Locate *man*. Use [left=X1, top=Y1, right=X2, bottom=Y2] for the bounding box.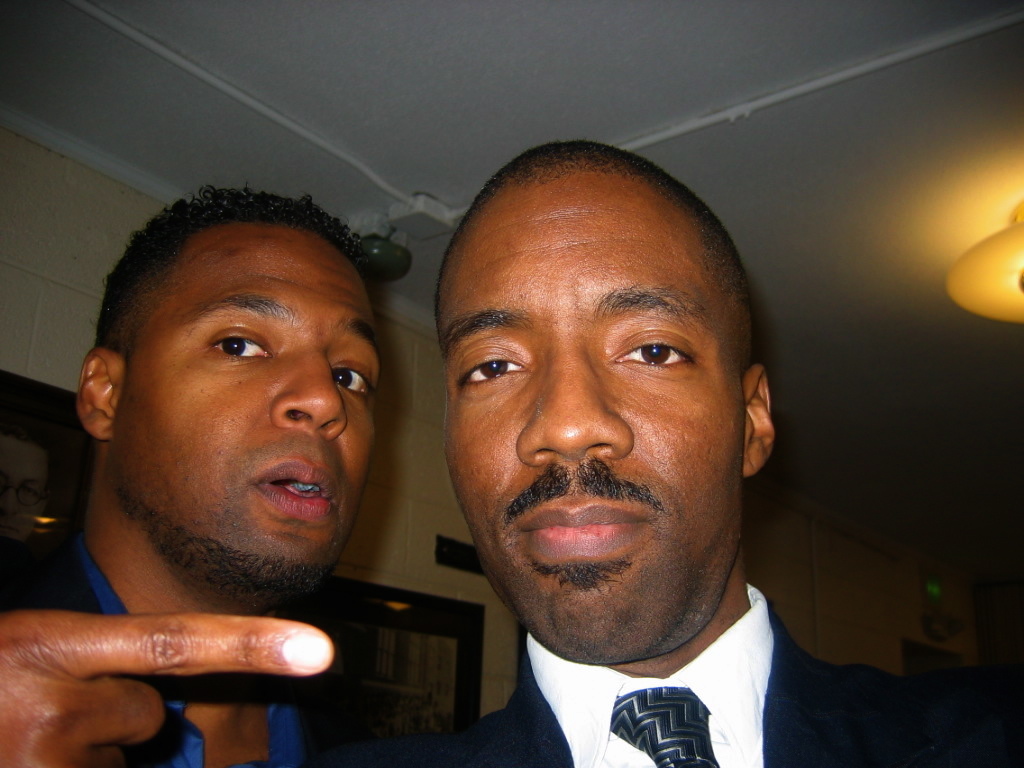
[left=344, top=139, right=948, bottom=767].
